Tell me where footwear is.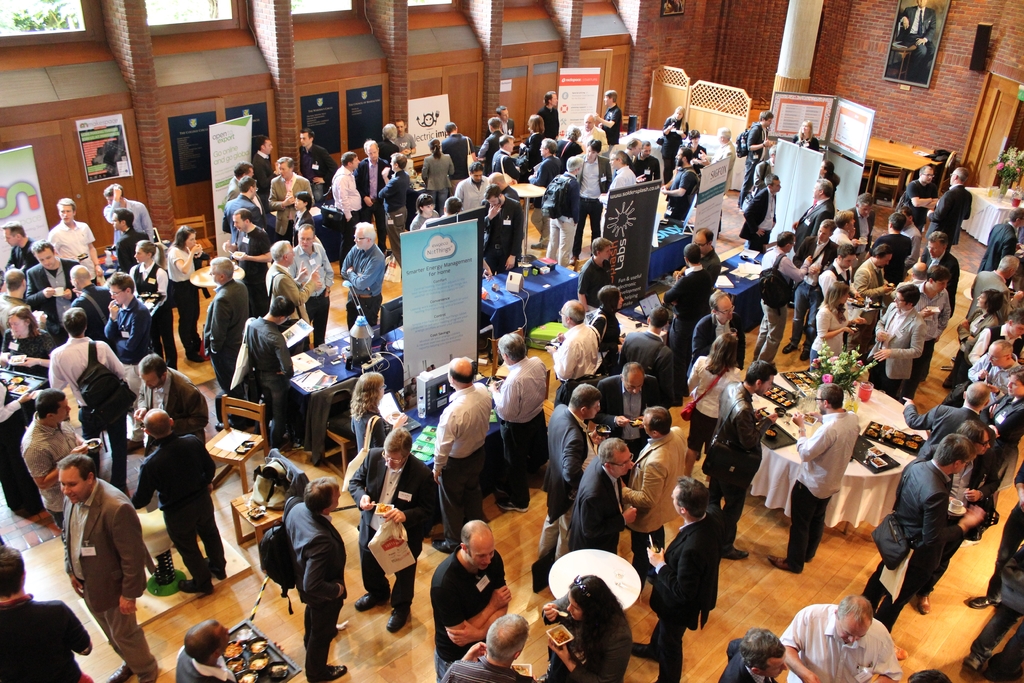
footwear is at bbox=[497, 497, 530, 513].
